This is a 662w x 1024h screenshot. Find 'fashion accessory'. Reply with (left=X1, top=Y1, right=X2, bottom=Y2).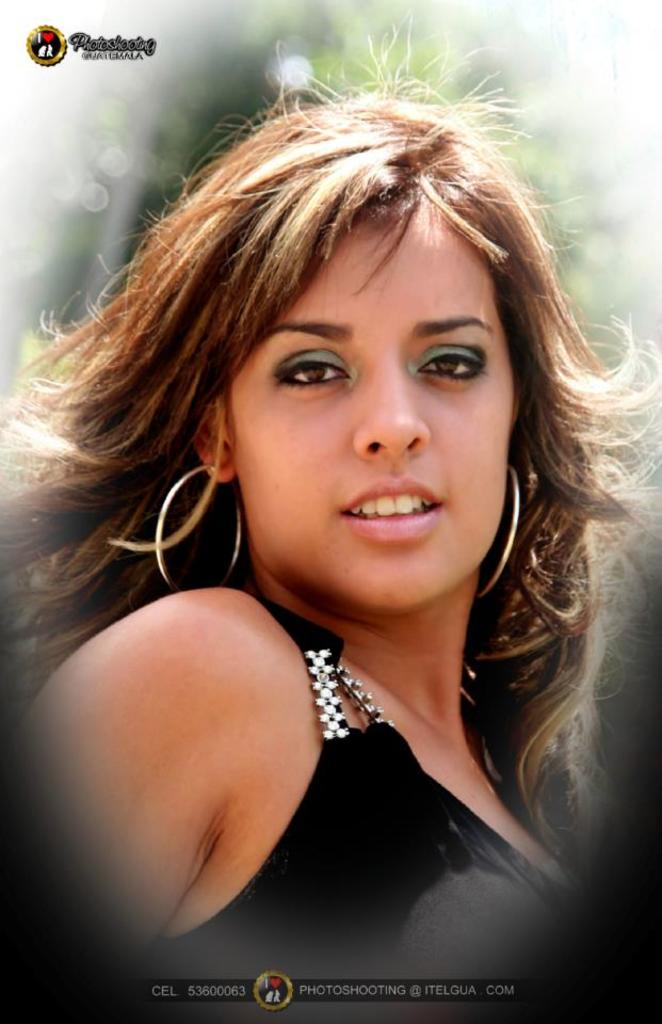
(left=156, top=461, right=260, bottom=613).
